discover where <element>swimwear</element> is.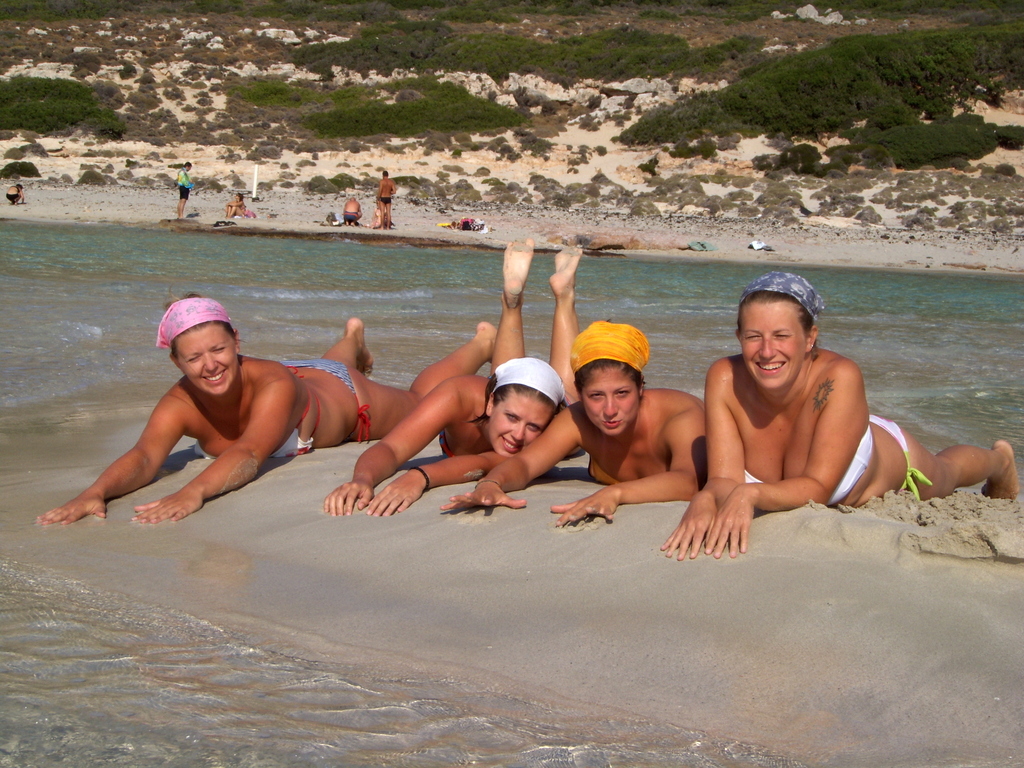
Discovered at [left=284, top=358, right=372, bottom=442].
